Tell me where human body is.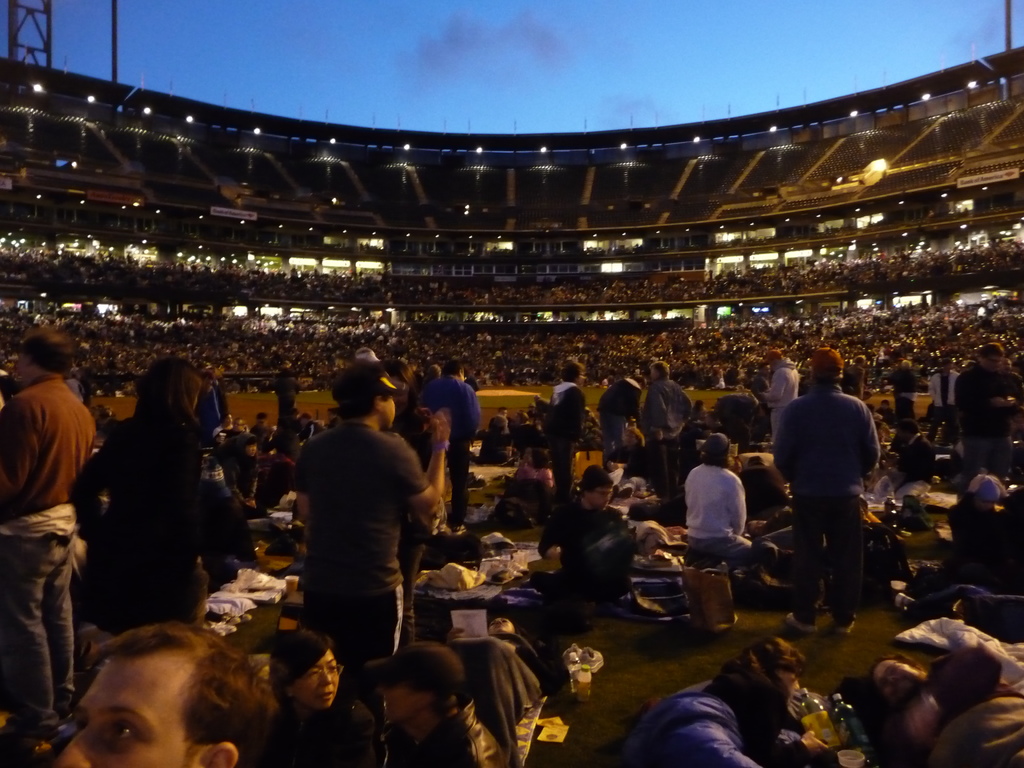
human body is at <region>483, 336, 500, 348</region>.
